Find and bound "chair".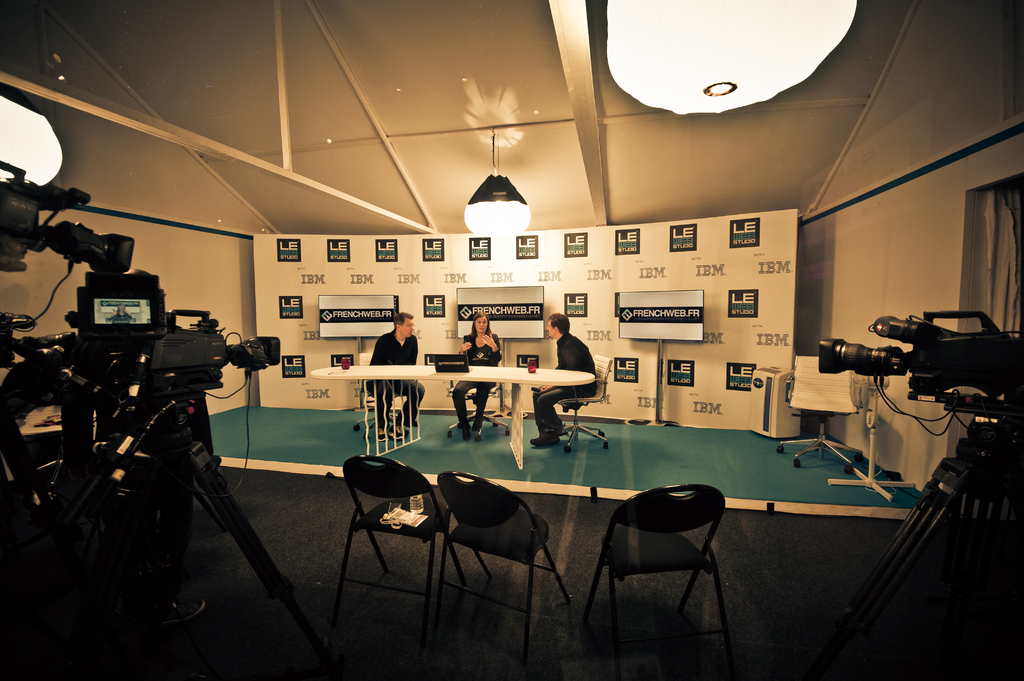
Bound: 437/345/515/445.
